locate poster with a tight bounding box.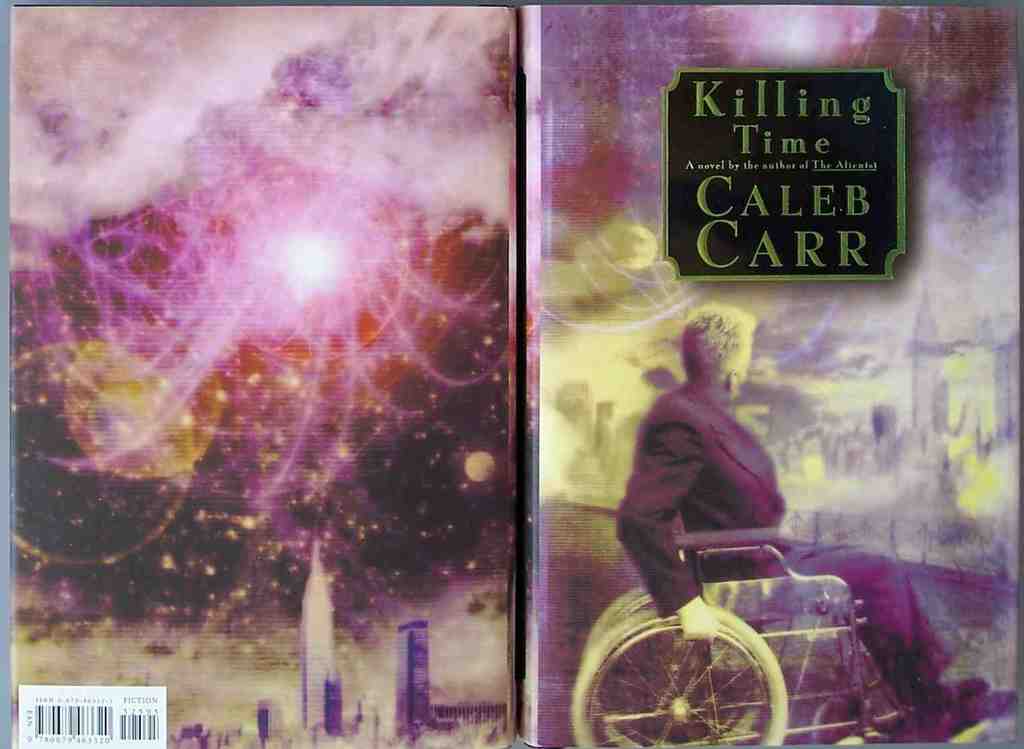
Rect(11, 0, 516, 748).
